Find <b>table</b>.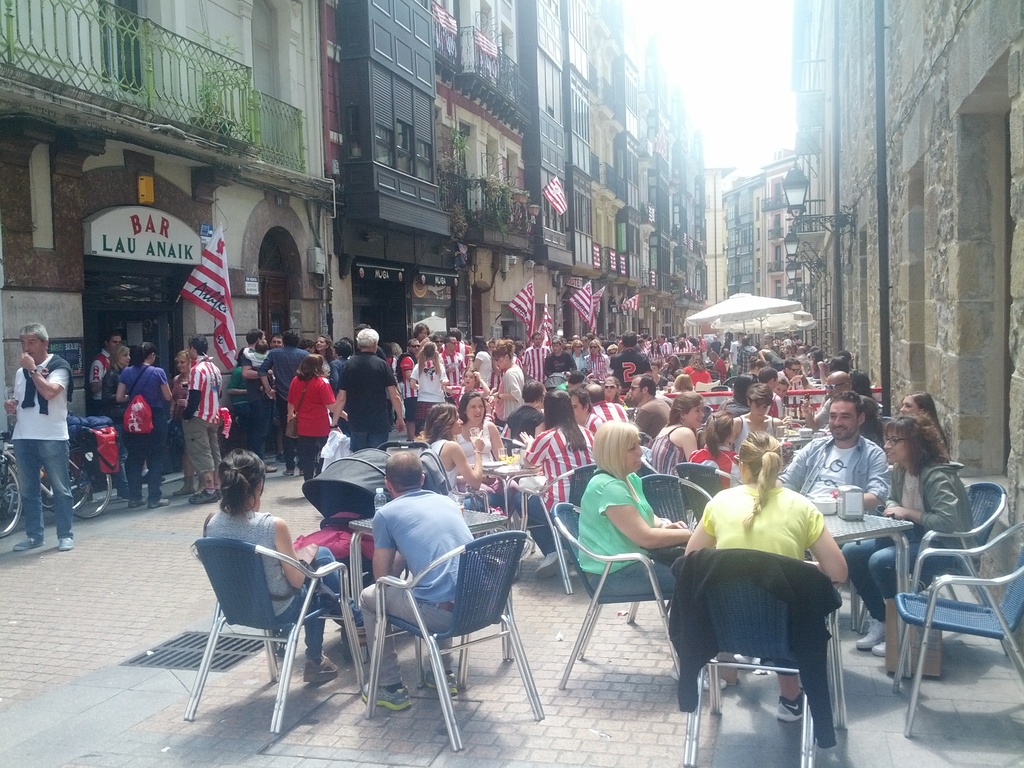
select_region(477, 456, 545, 506).
